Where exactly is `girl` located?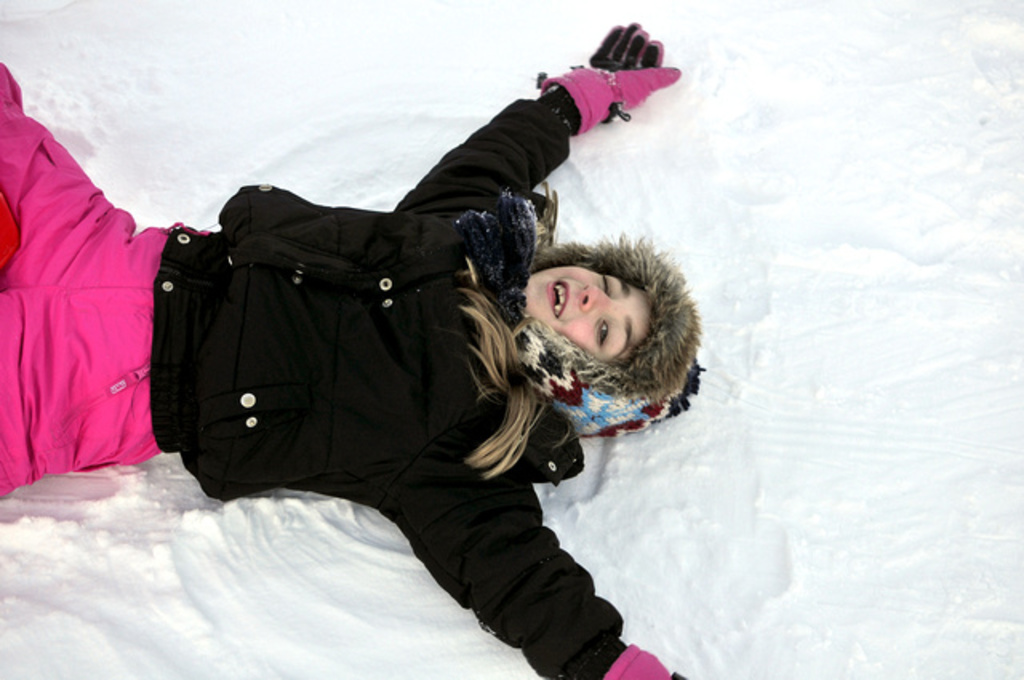
Its bounding box is <box>0,21,691,678</box>.
